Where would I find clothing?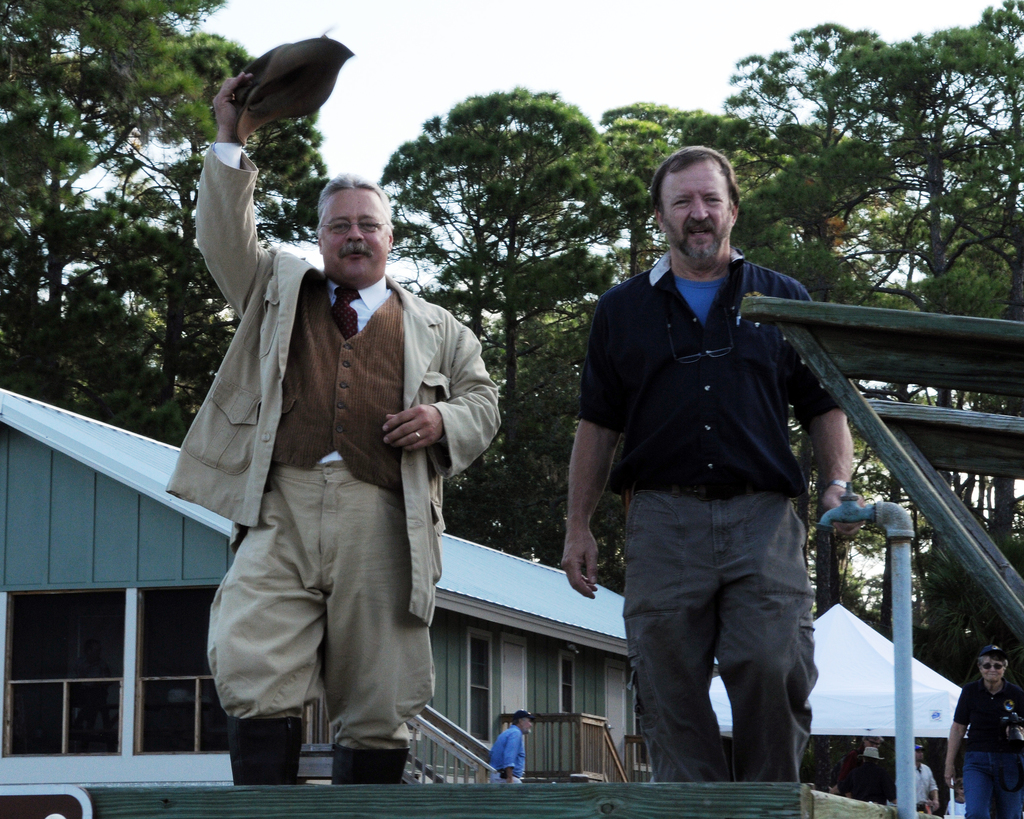
At 915/763/937/812.
